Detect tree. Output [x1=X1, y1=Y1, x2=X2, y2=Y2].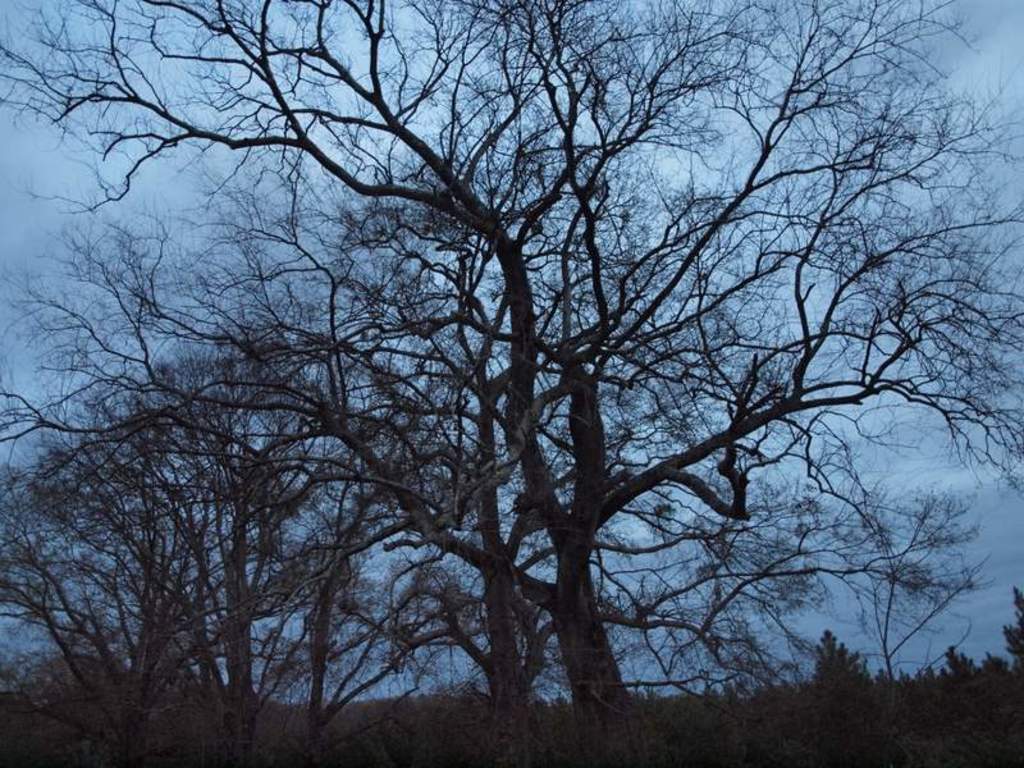
[x1=0, y1=0, x2=1023, y2=727].
